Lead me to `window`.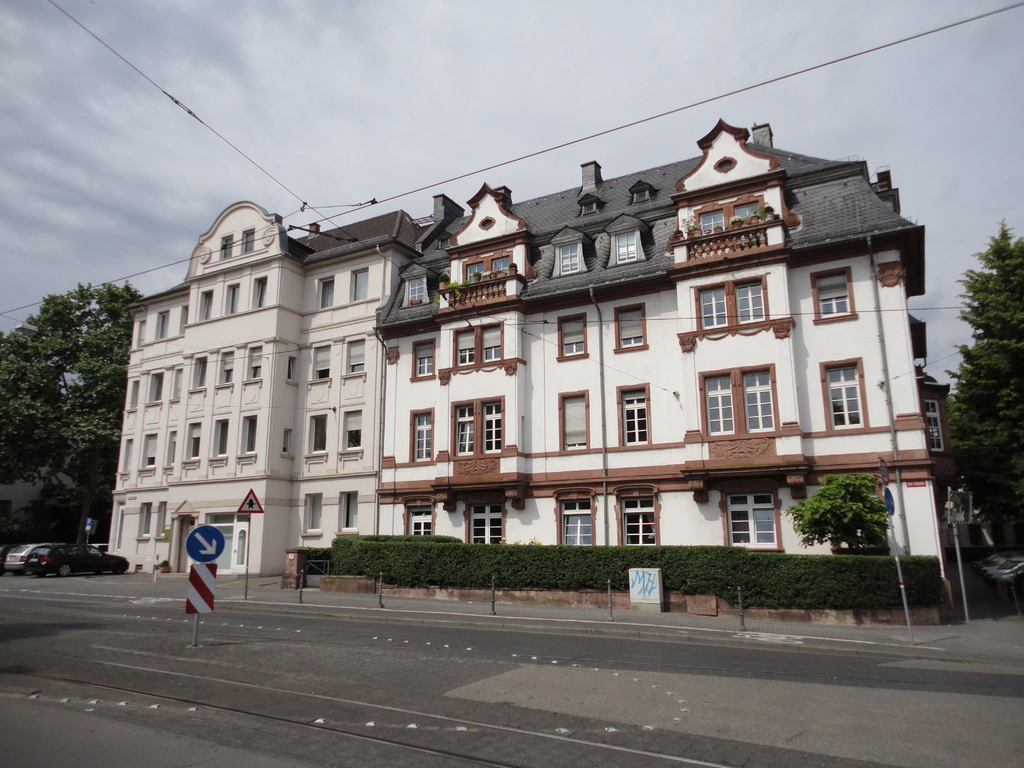
Lead to <region>619, 230, 641, 262</region>.
